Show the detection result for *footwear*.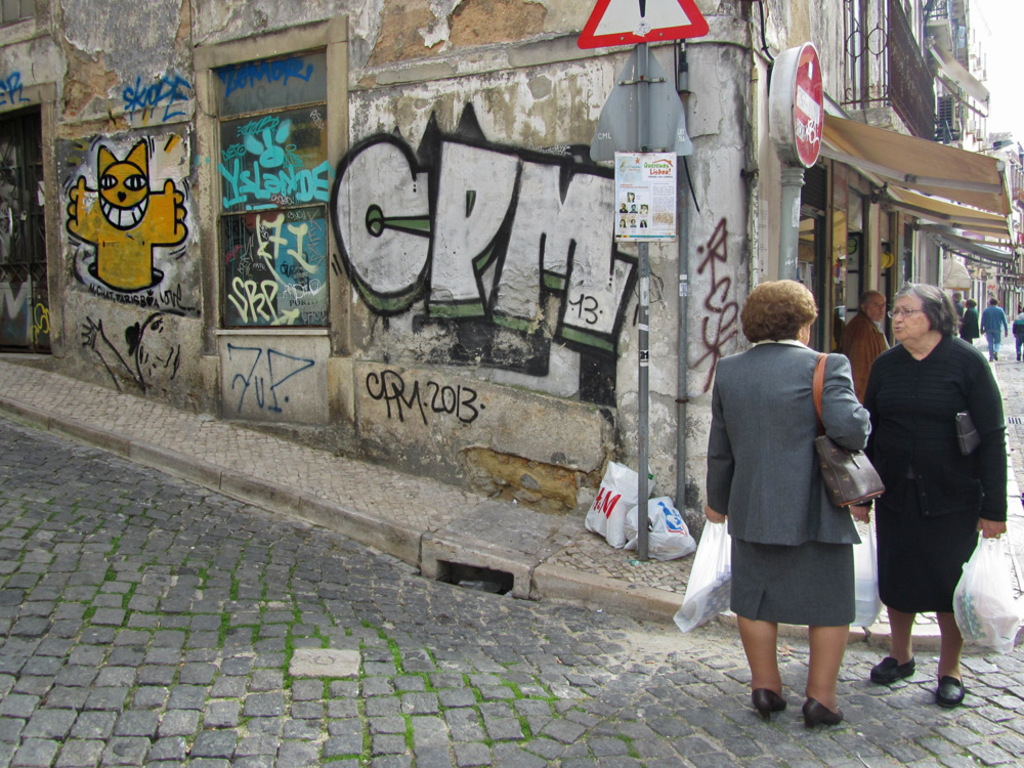
select_region(933, 666, 967, 708).
